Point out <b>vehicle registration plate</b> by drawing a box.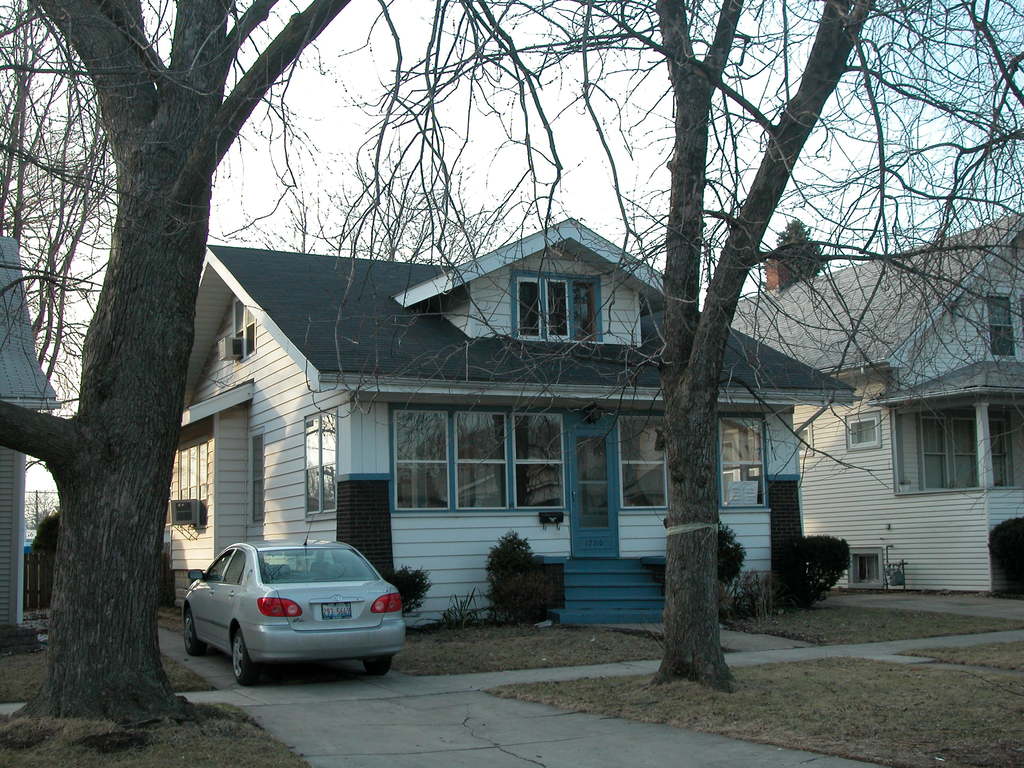
l=319, t=602, r=353, b=618.
